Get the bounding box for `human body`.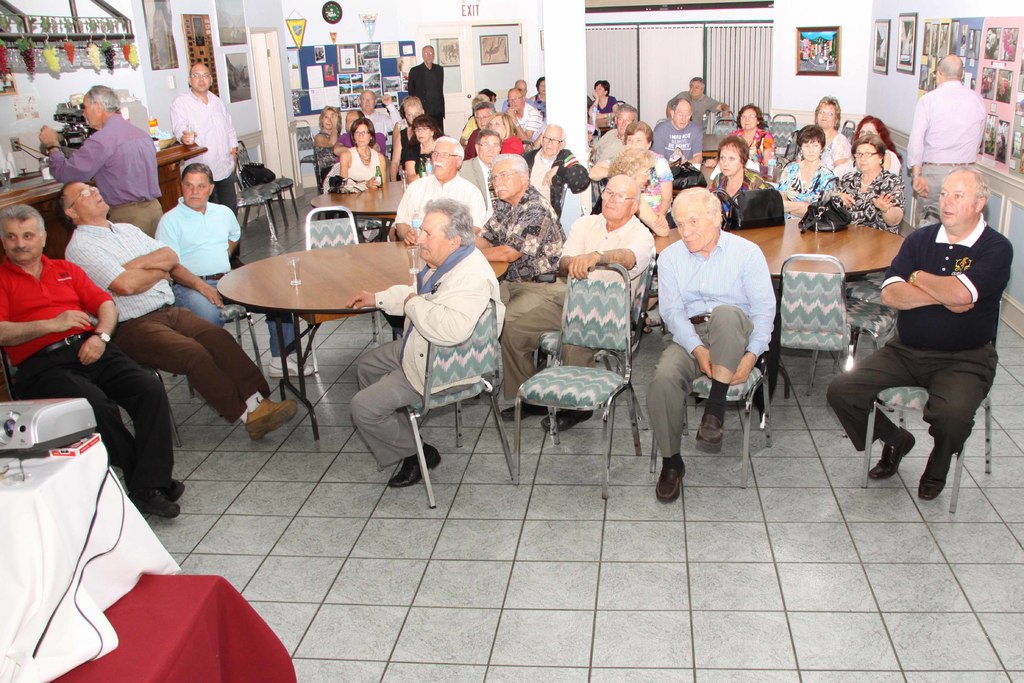
[left=652, top=96, right=702, bottom=167].
